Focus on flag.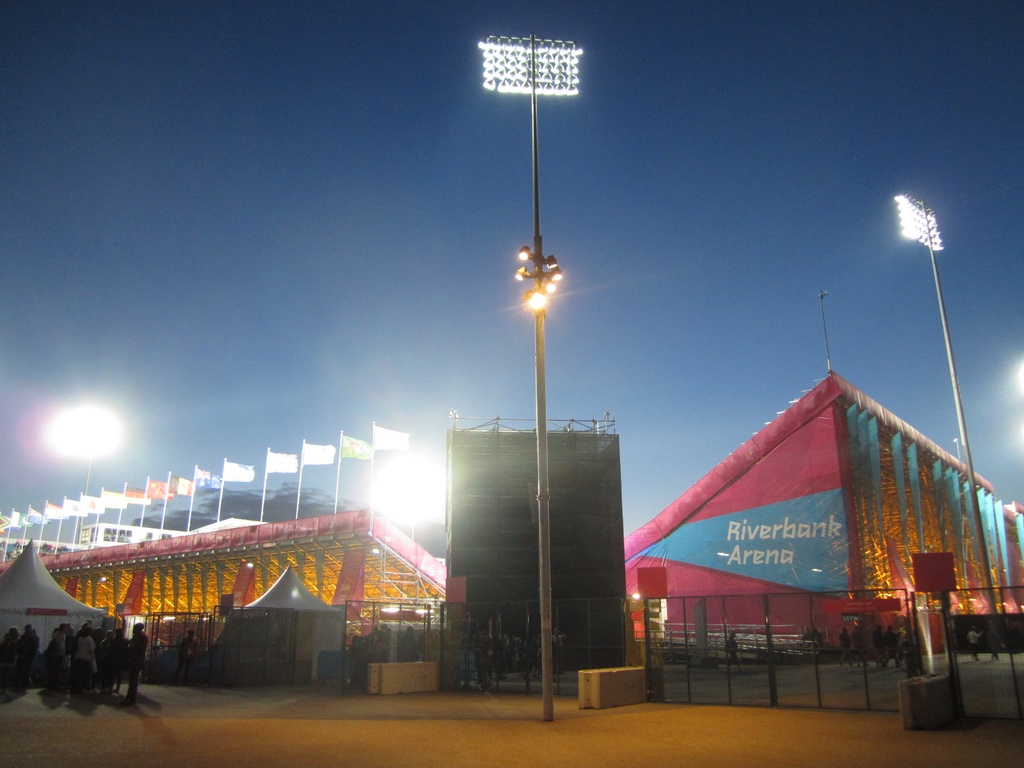
Focused at (left=41, top=503, right=68, bottom=522).
